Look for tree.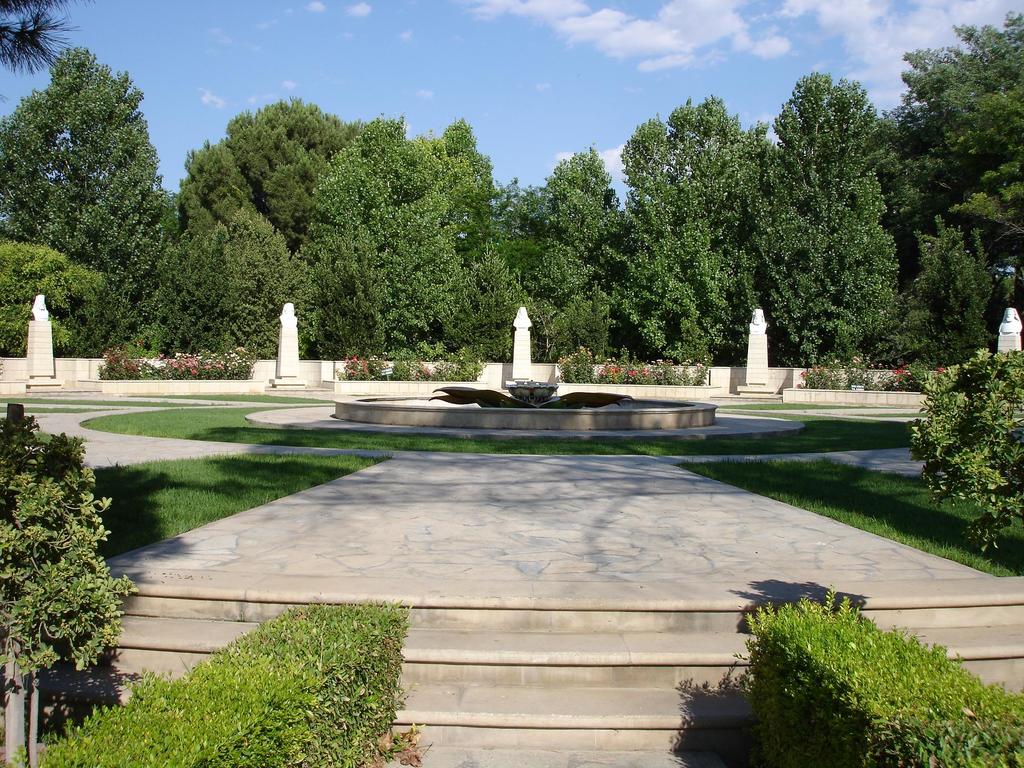
Found: crop(614, 97, 757, 344).
